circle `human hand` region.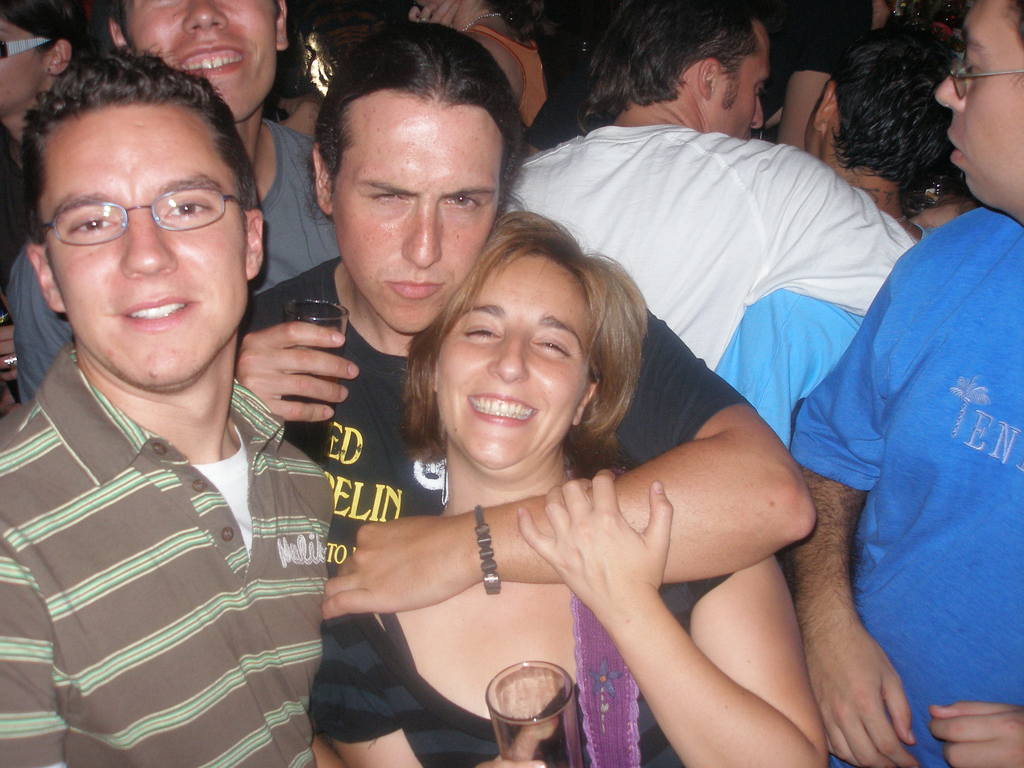
Region: 273,85,325,115.
